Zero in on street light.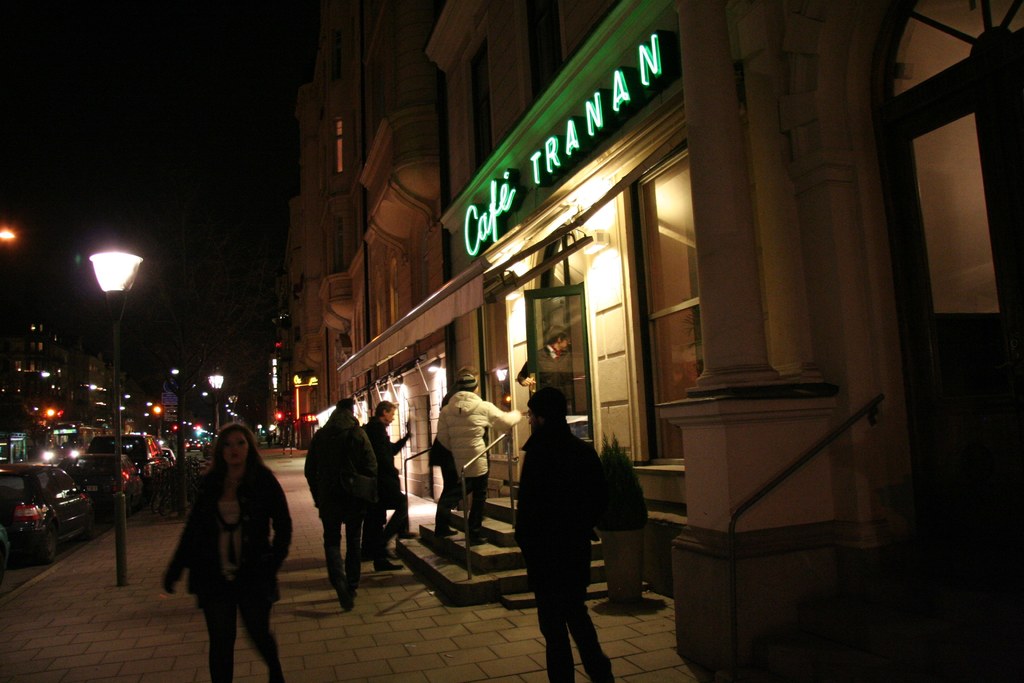
Zeroed in: <region>52, 228, 159, 513</region>.
